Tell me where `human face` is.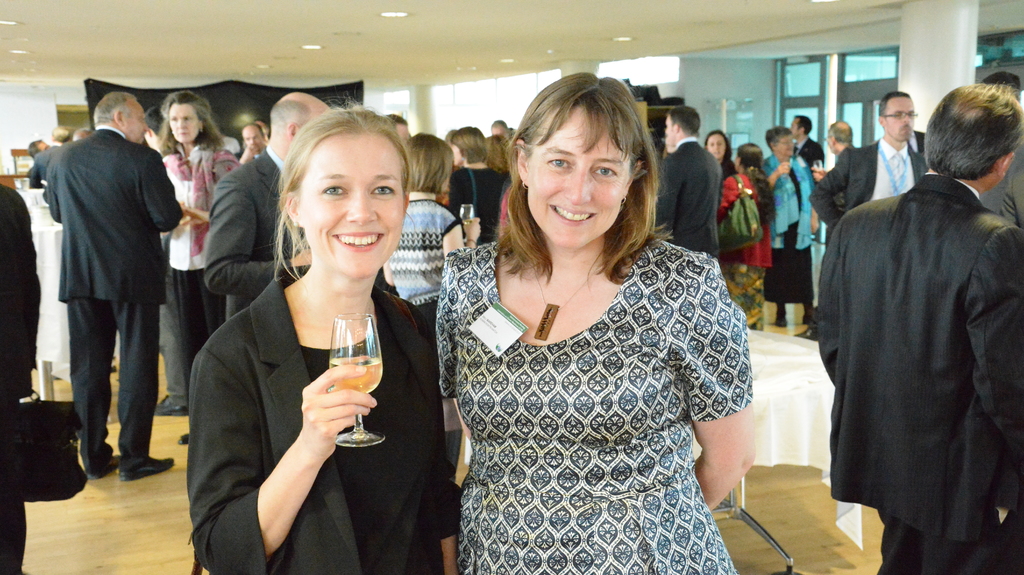
`human face` is at x1=238, y1=118, x2=263, y2=159.
